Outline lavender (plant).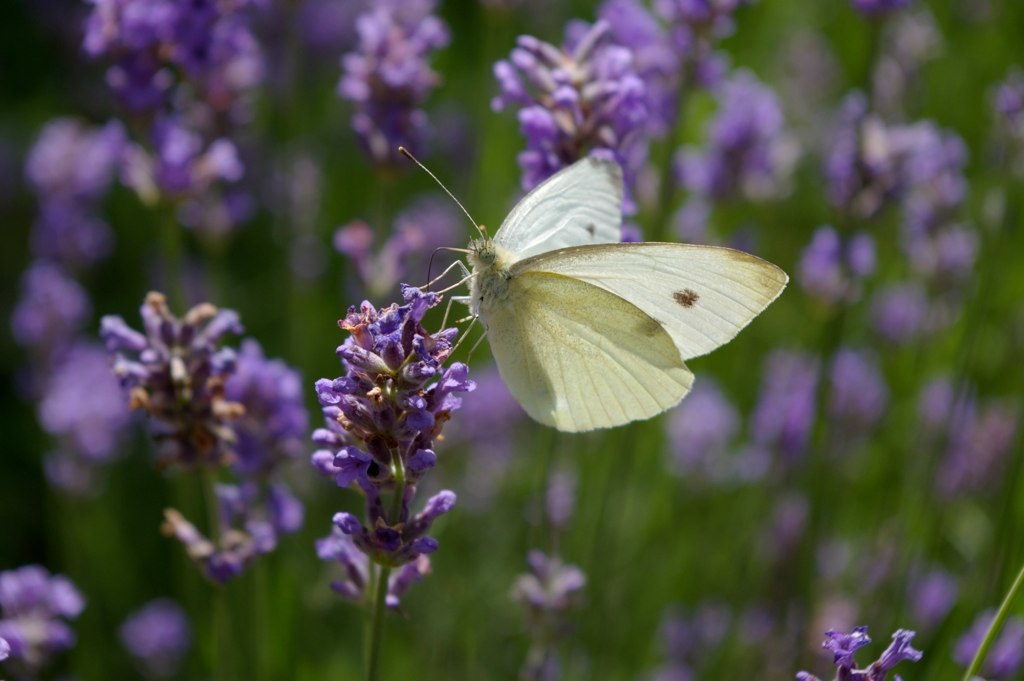
Outline: <box>658,91,804,488</box>.
